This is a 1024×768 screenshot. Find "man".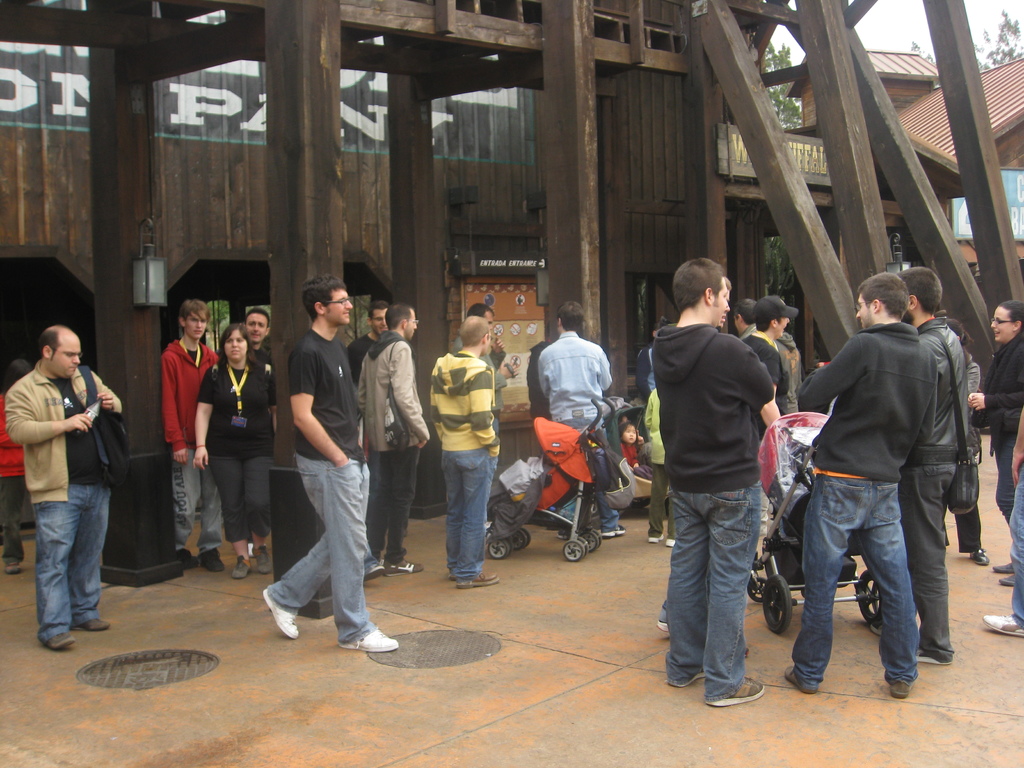
Bounding box: <region>5, 327, 126, 651</region>.
